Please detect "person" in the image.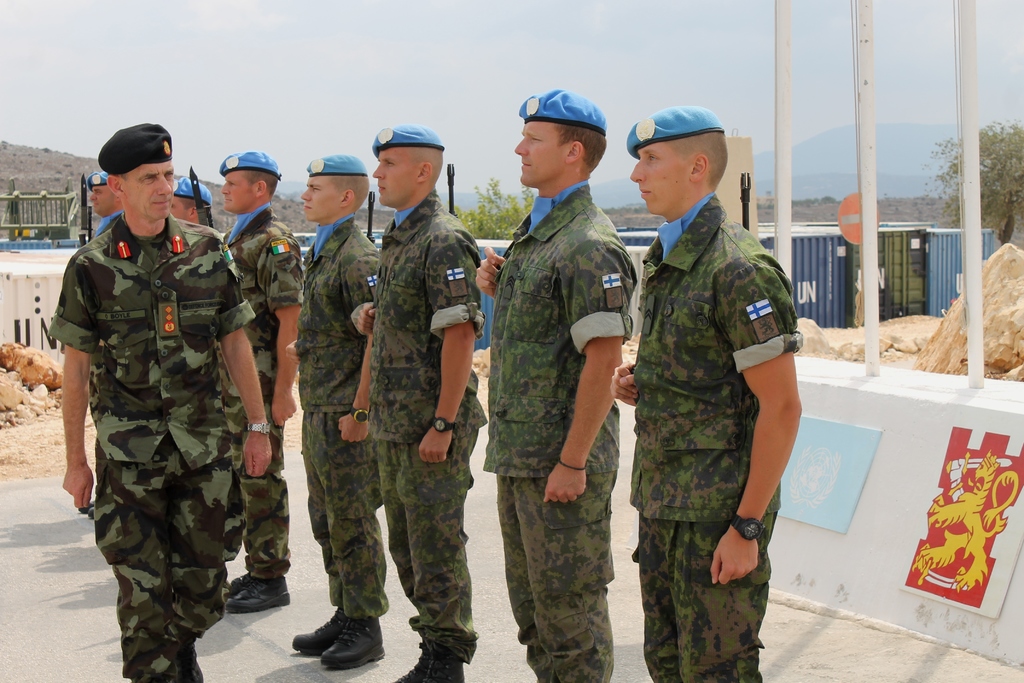
locate(356, 129, 481, 682).
